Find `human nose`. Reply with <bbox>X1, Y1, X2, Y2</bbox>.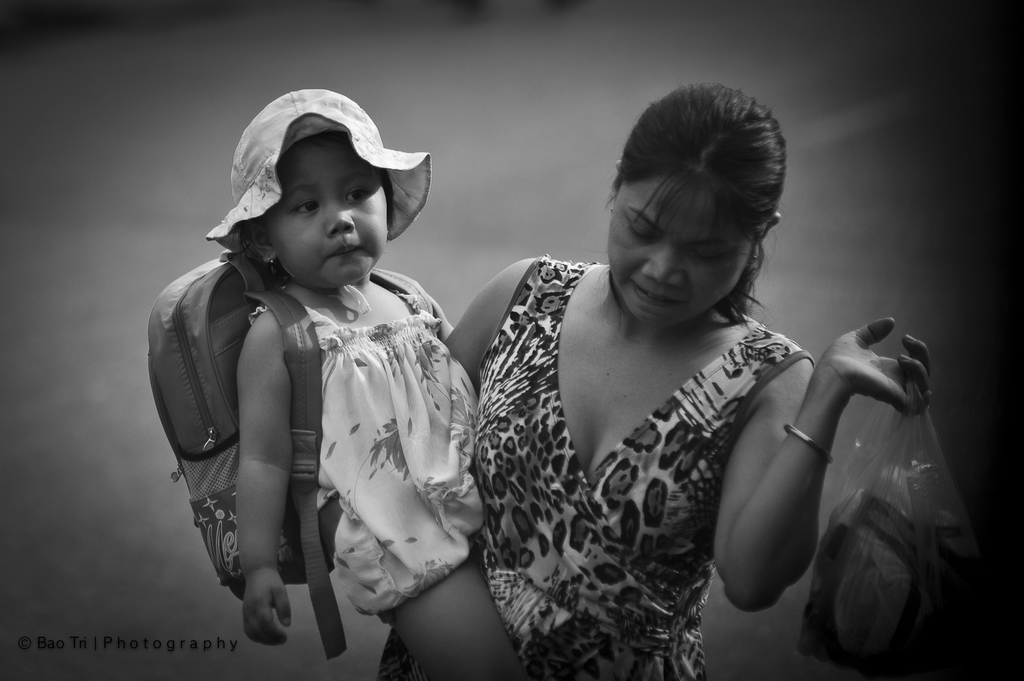
<bbox>327, 191, 354, 237</bbox>.
